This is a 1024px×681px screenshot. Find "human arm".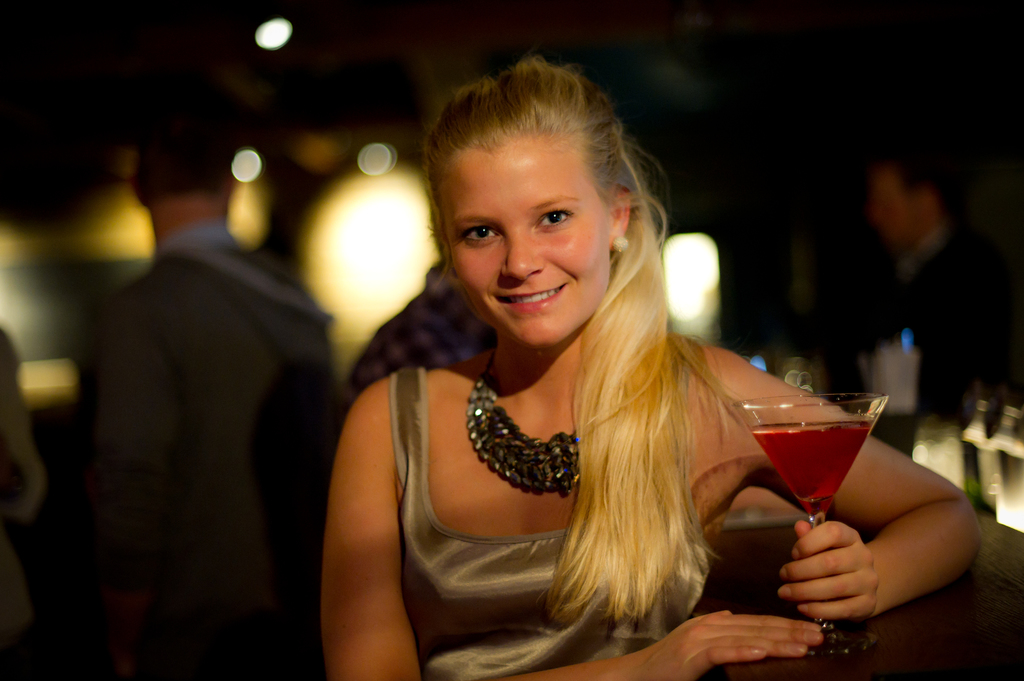
Bounding box: region(90, 295, 182, 636).
